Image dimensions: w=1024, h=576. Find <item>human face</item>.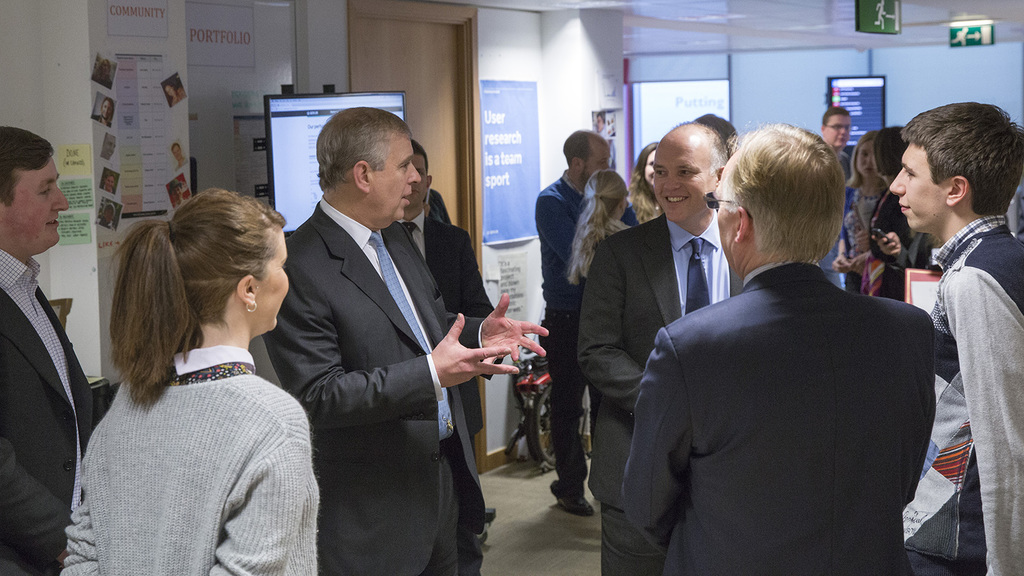
650/135/708/222.
